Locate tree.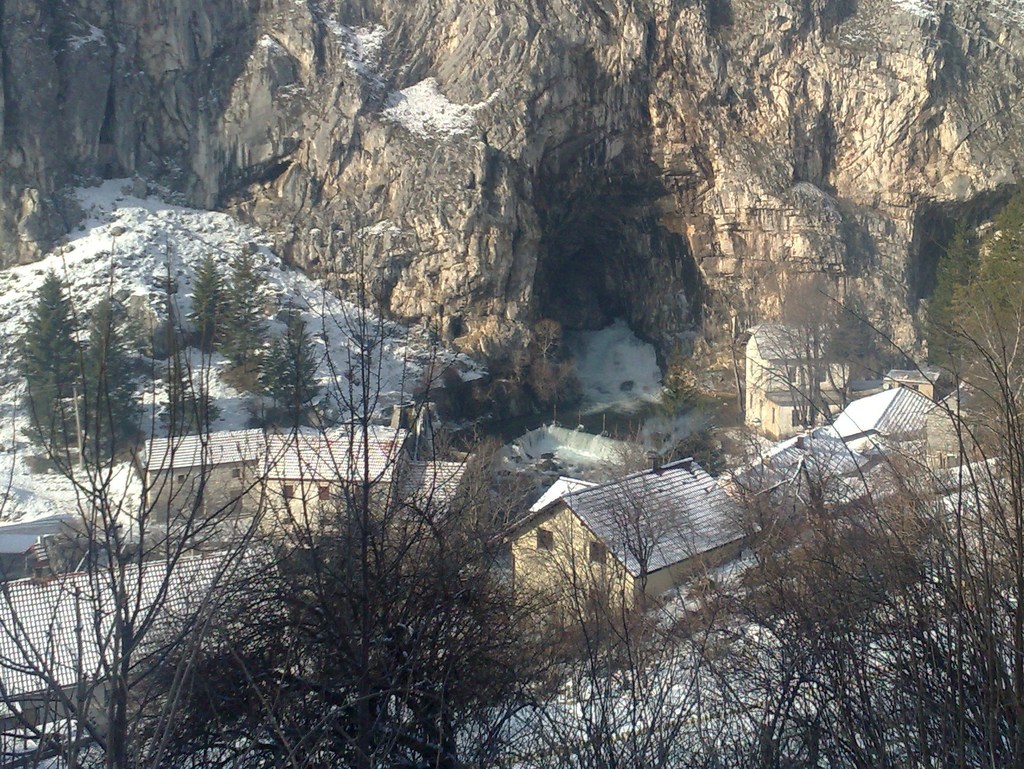
Bounding box: (x1=26, y1=267, x2=81, y2=476).
